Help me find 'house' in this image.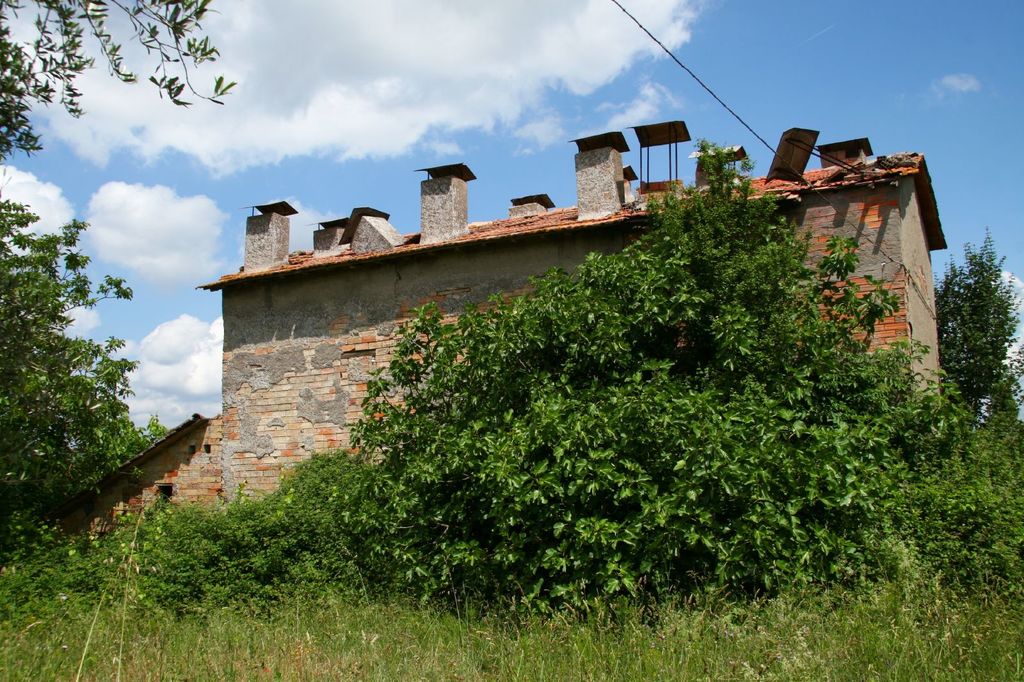
Found it: [left=39, top=412, right=220, bottom=536].
